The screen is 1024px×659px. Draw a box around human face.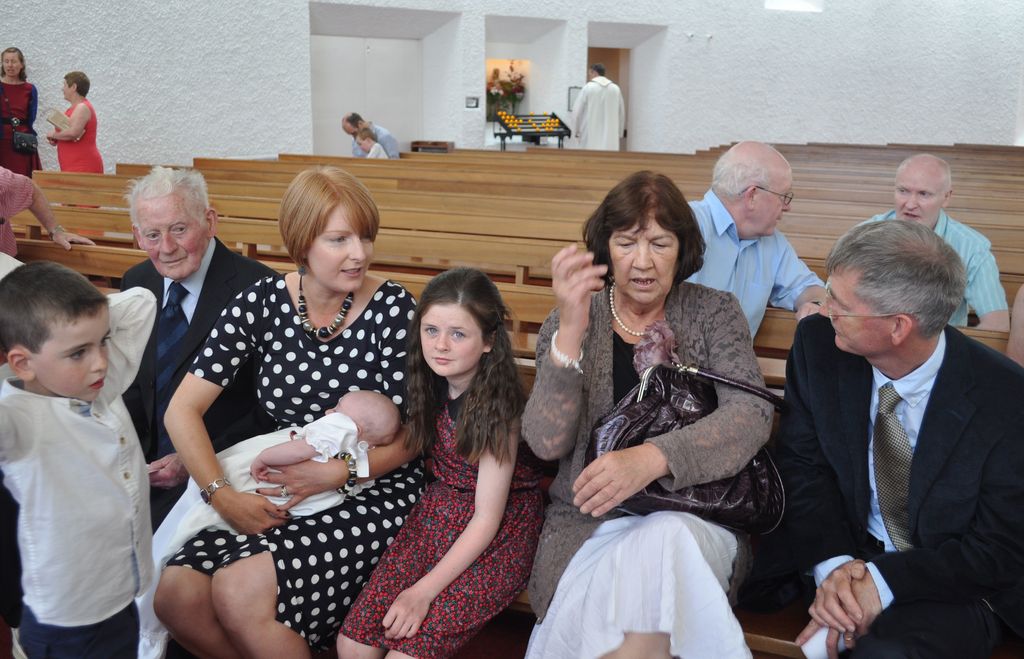
609 222 680 301.
